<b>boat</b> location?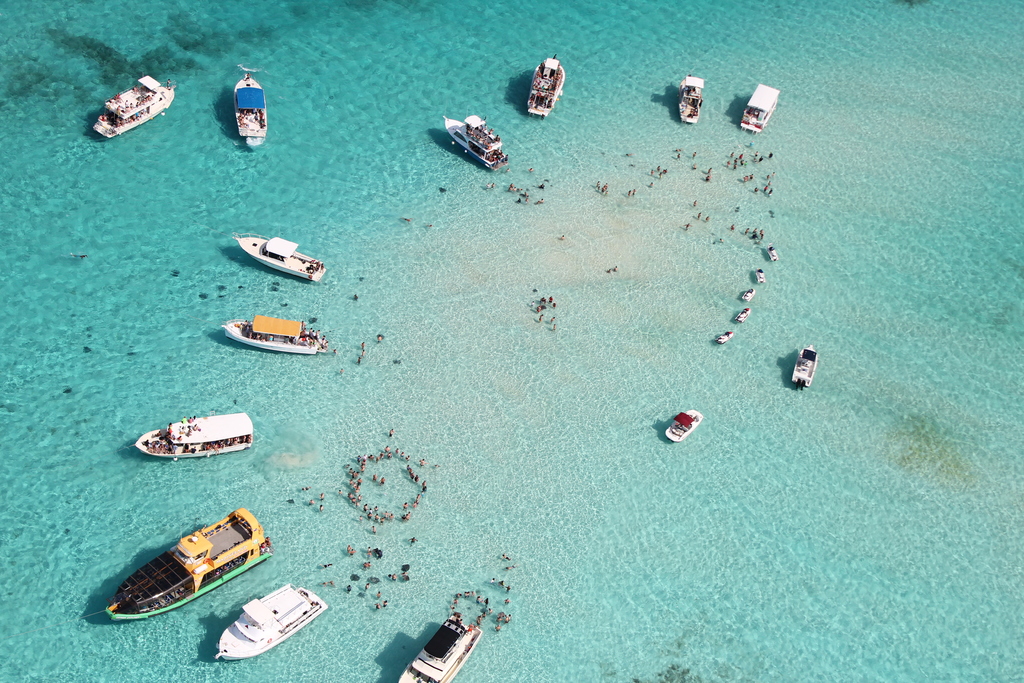
select_region(221, 315, 328, 359)
